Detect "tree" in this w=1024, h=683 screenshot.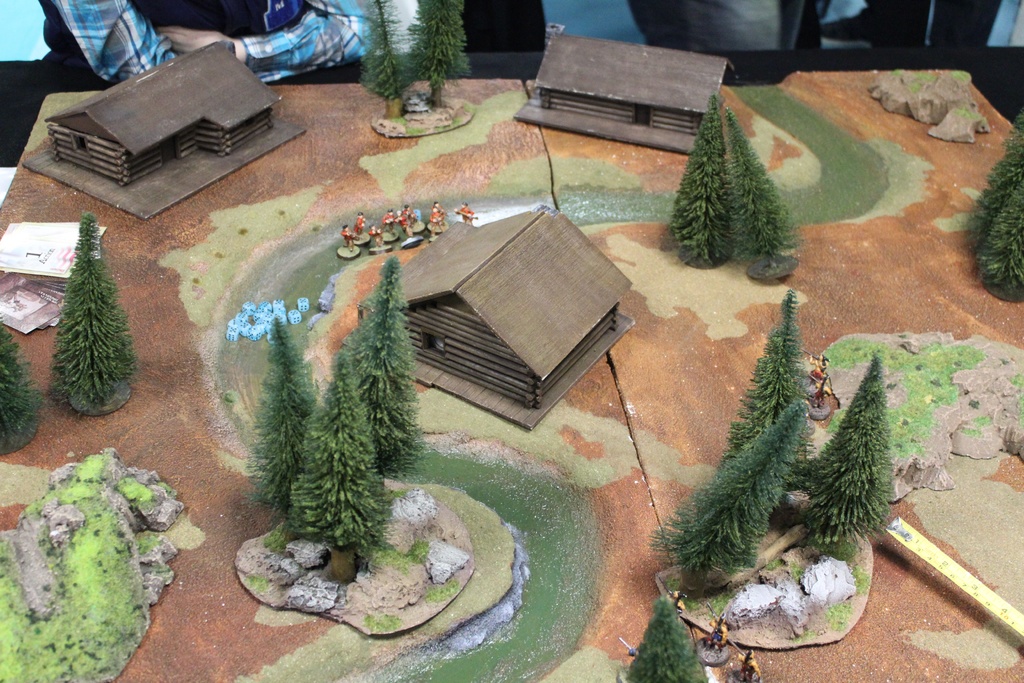
Detection: left=725, top=109, right=806, bottom=263.
